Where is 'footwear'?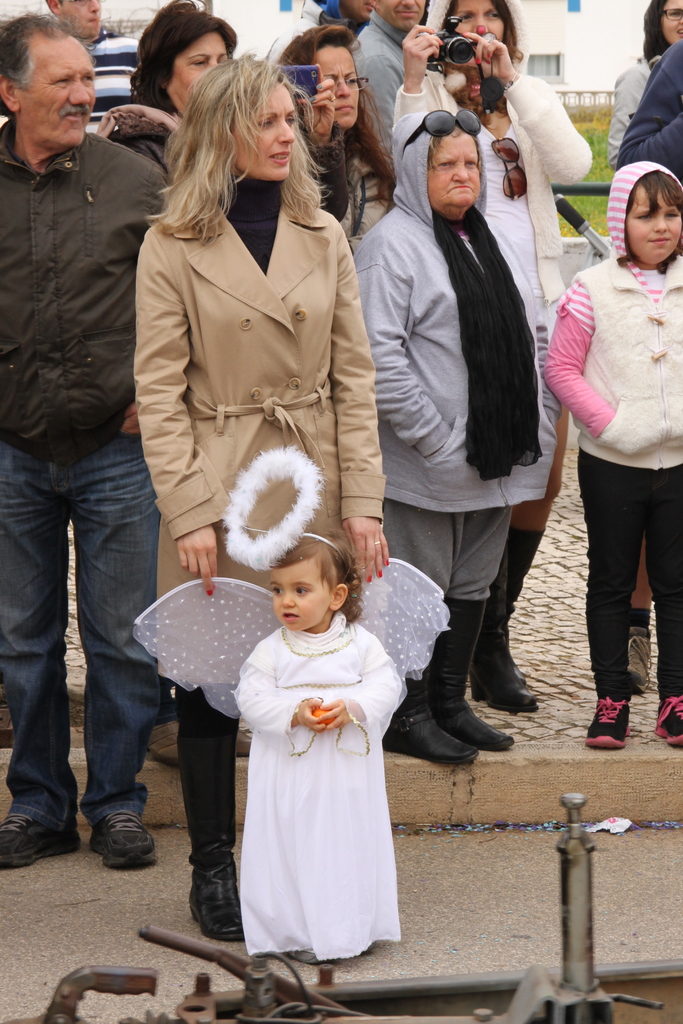
BBox(90, 807, 155, 877).
